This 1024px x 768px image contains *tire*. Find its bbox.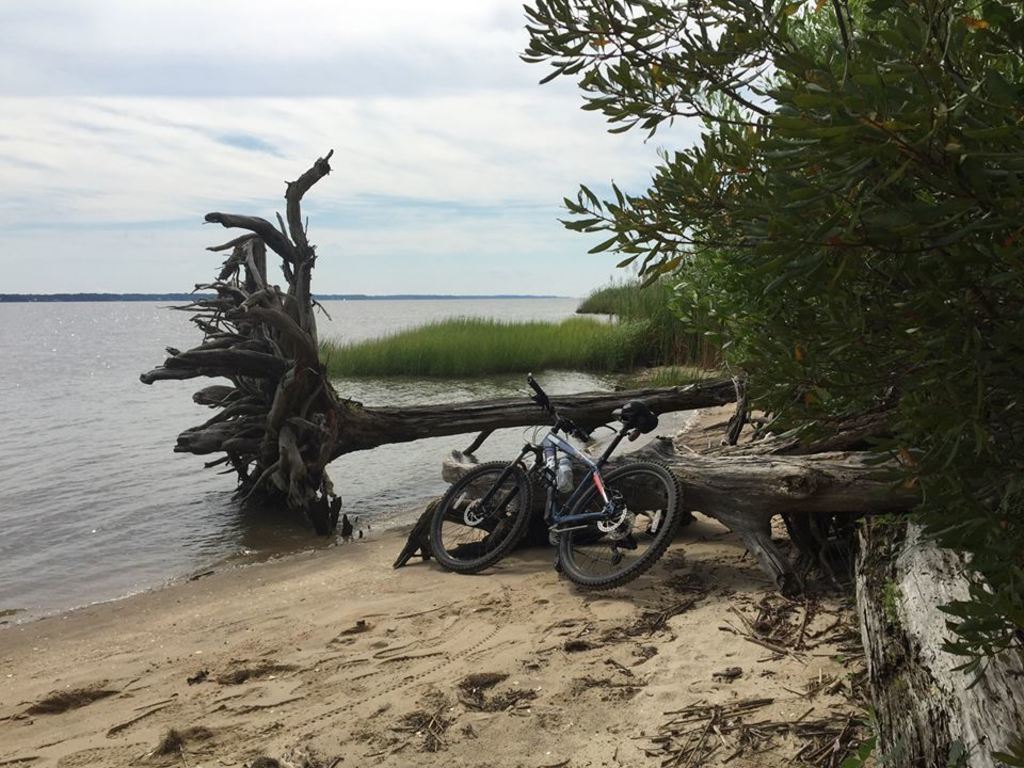
[430, 457, 539, 573].
